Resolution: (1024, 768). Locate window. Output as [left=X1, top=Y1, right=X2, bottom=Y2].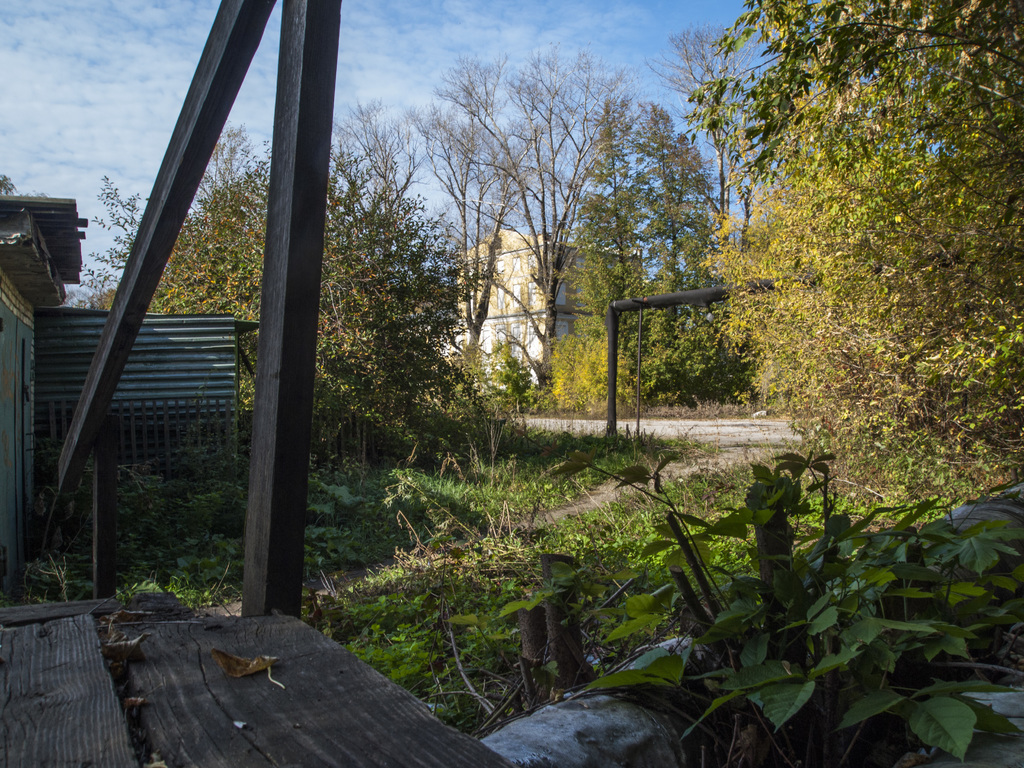
[left=555, top=282, right=563, bottom=302].
